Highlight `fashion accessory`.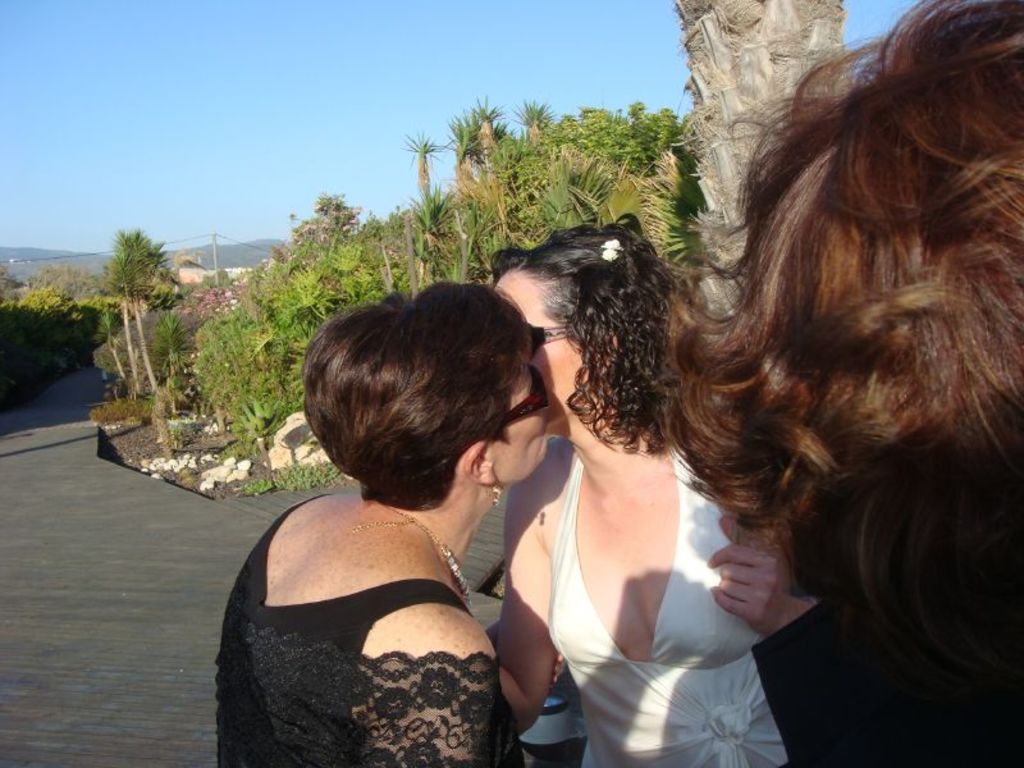
Highlighted region: left=361, top=502, right=472, bottom=607.
